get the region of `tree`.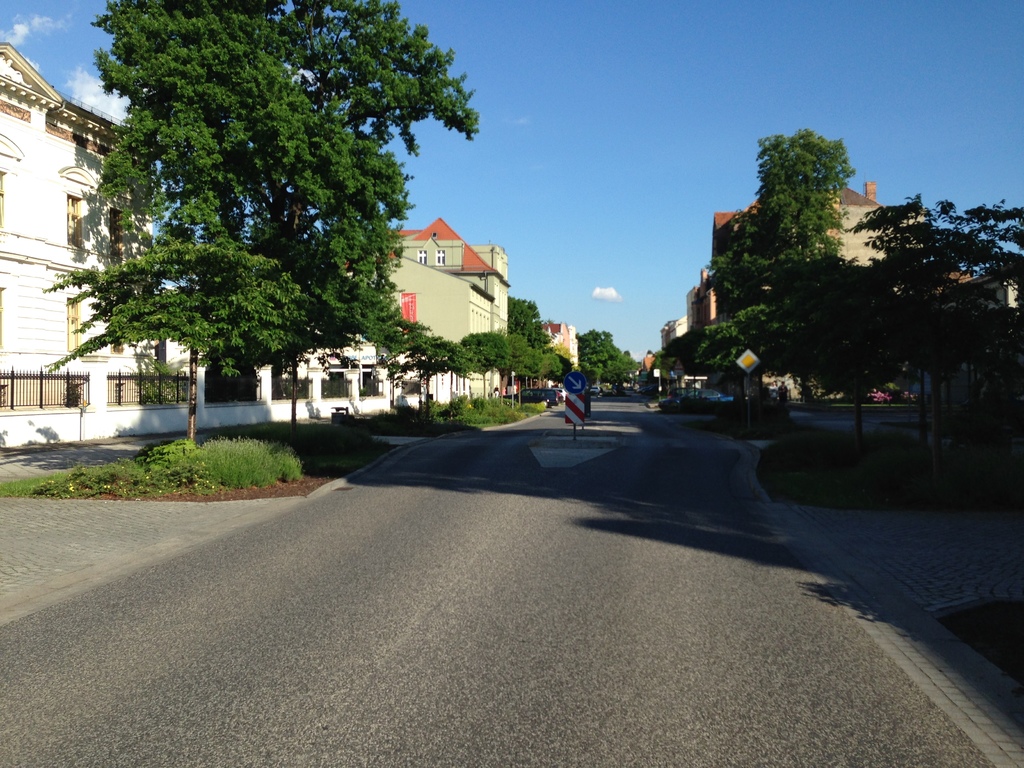
40 0 559 427.
